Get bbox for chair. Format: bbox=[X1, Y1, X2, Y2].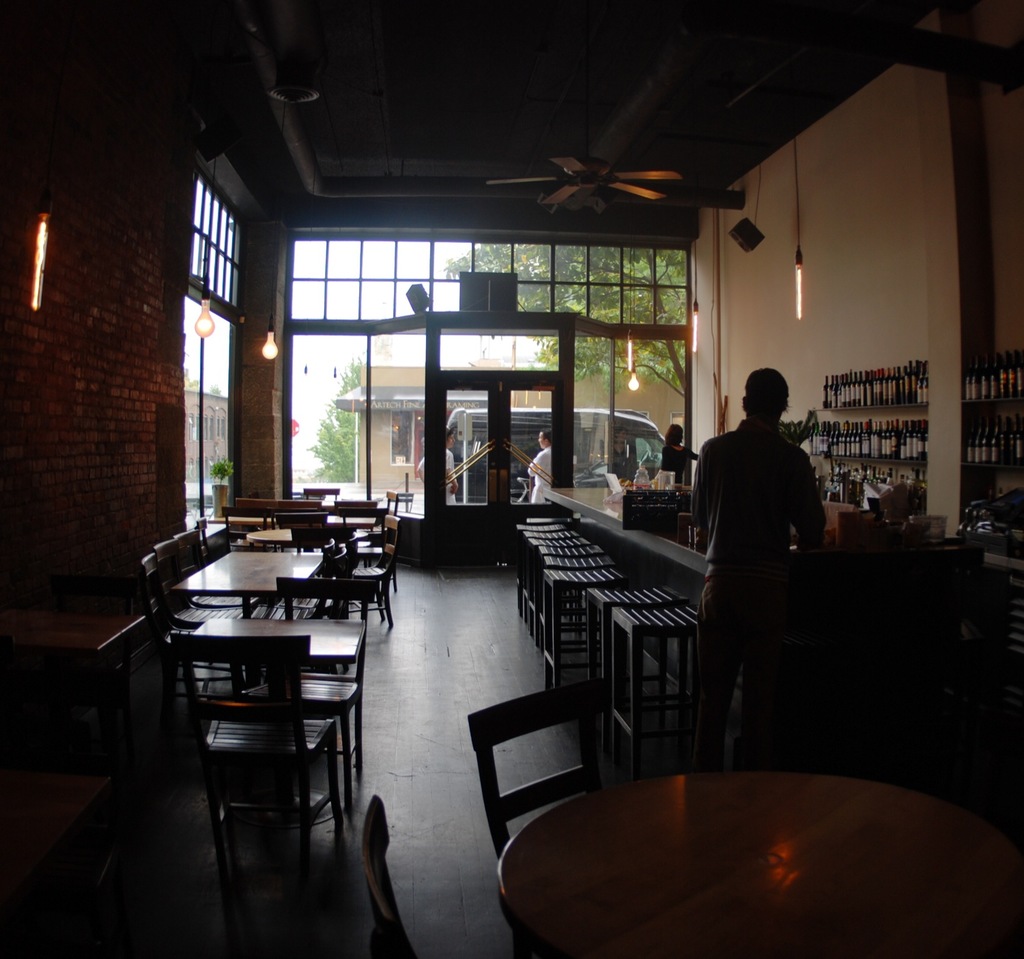
bbox=[355, 513, 399, 597].
